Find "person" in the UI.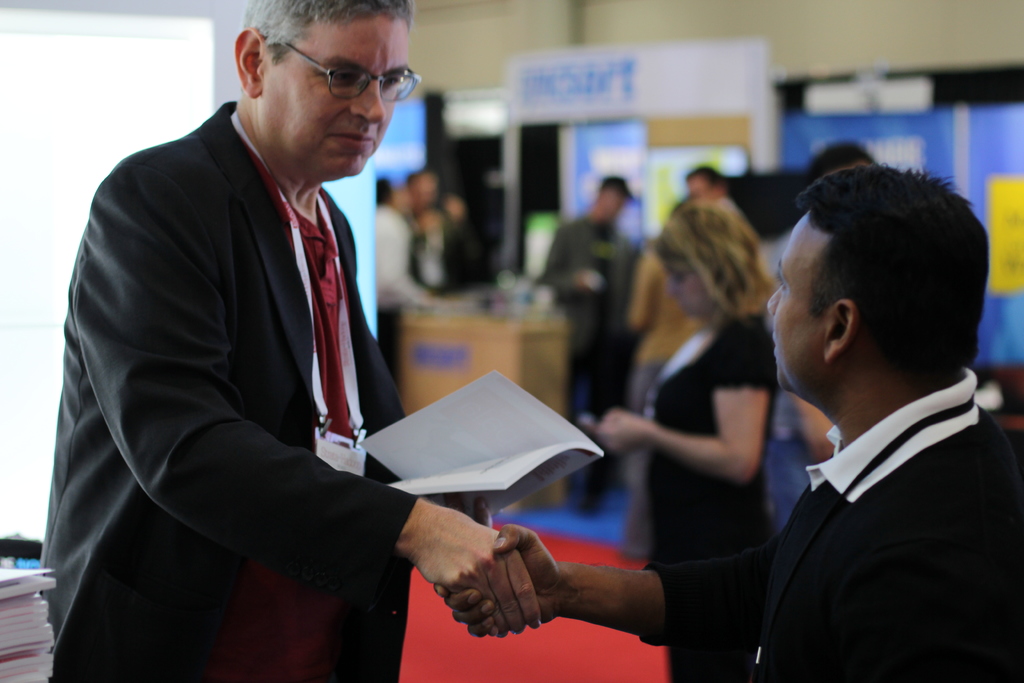
UI element at bbox(580, 185, 776, 682).
